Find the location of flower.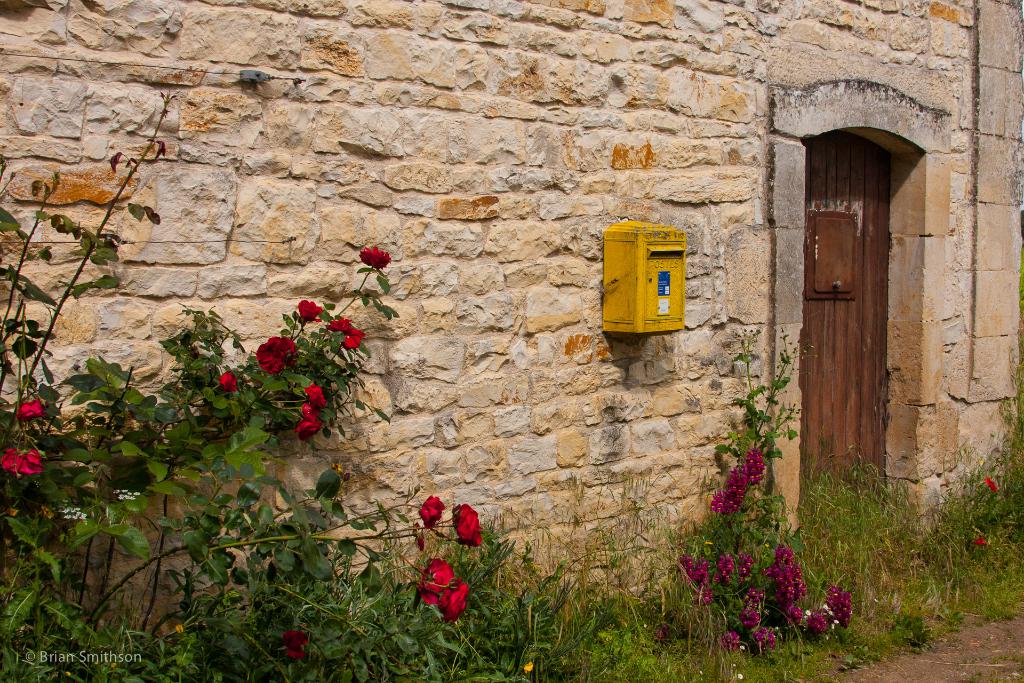
Location: select_region(328, 319, 367, 350).
